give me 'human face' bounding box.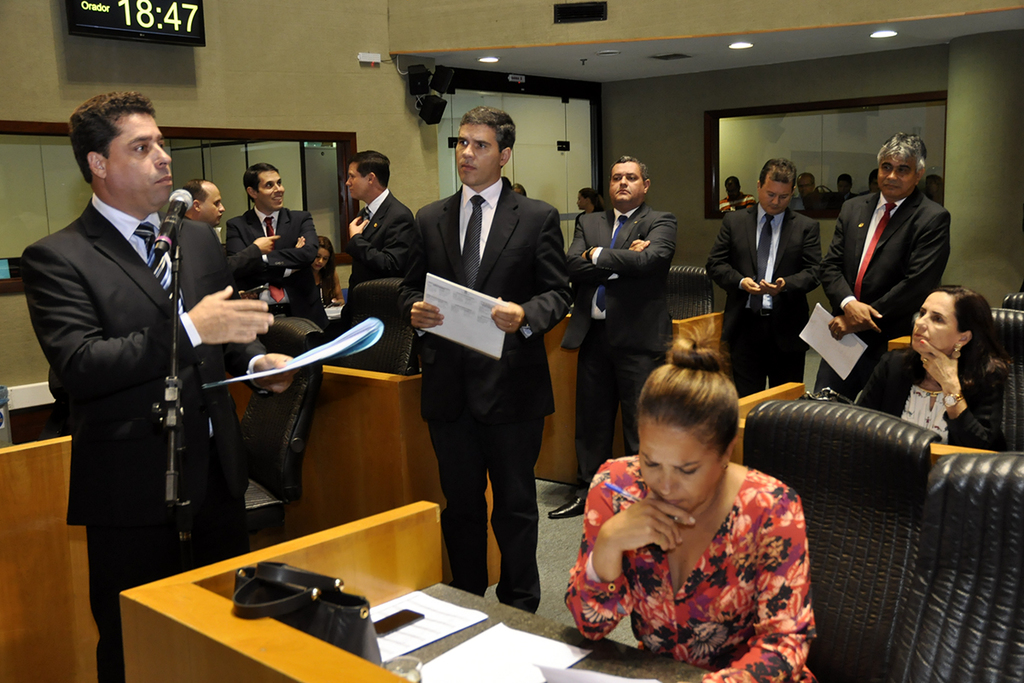
{"x1": 872, "y1": 145, "x2": 916, "y2": 198}.
